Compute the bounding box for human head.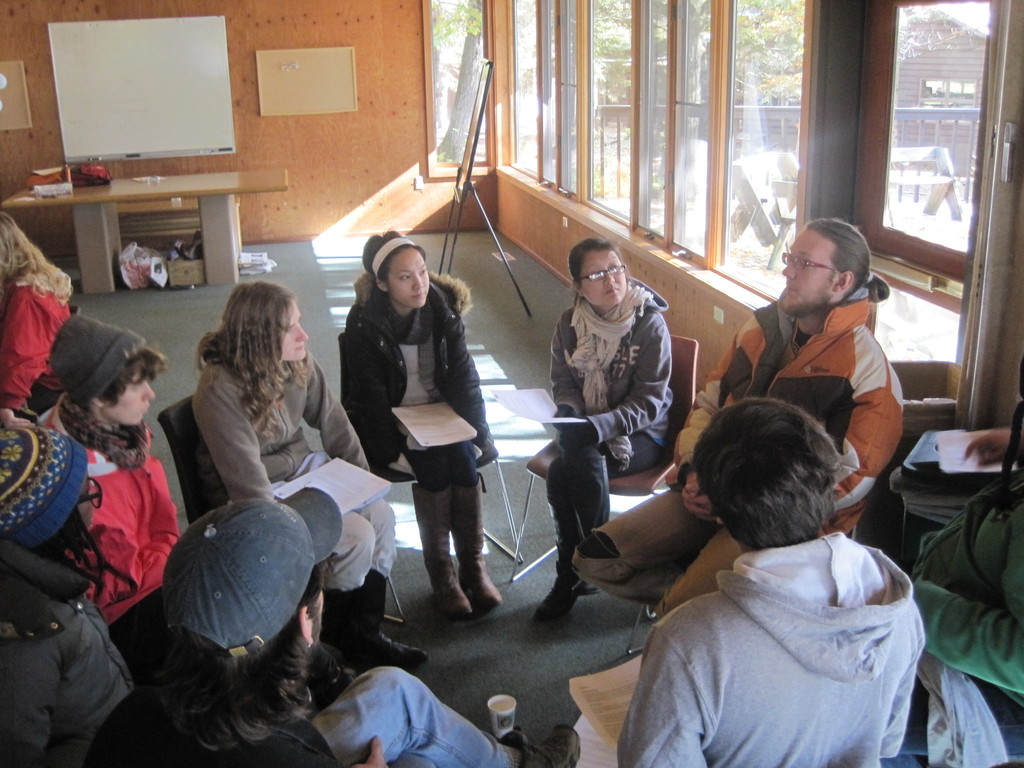
l=355, t=232, r=437, b=310.
